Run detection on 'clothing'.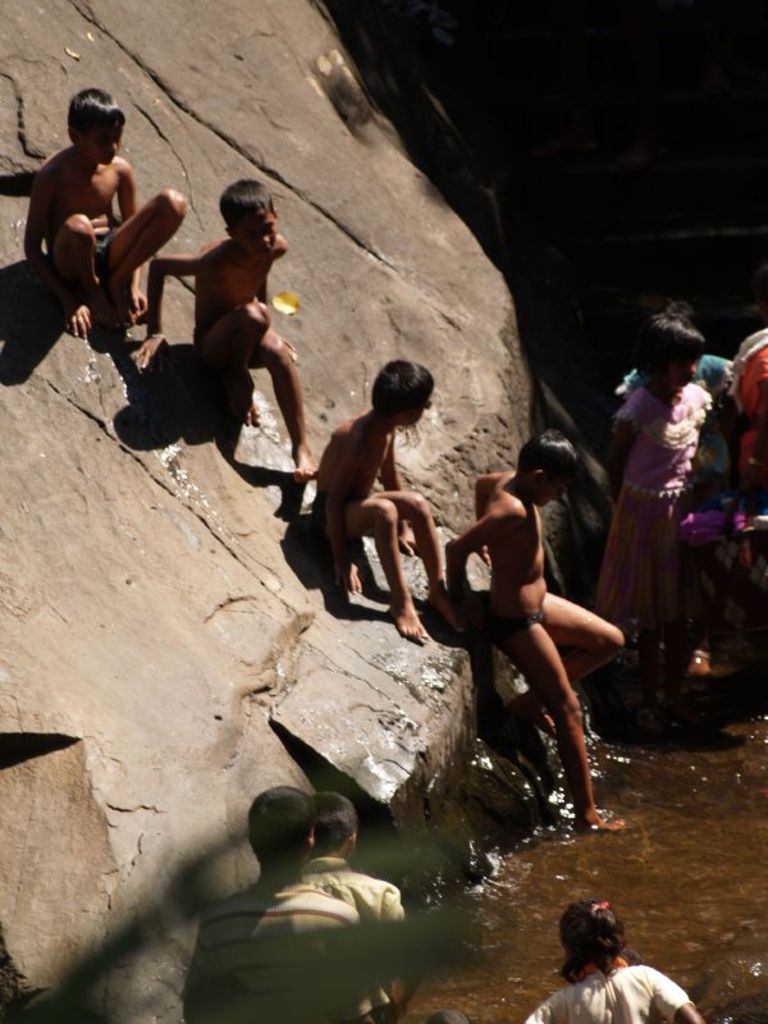
Result: (589,385,722,627).
